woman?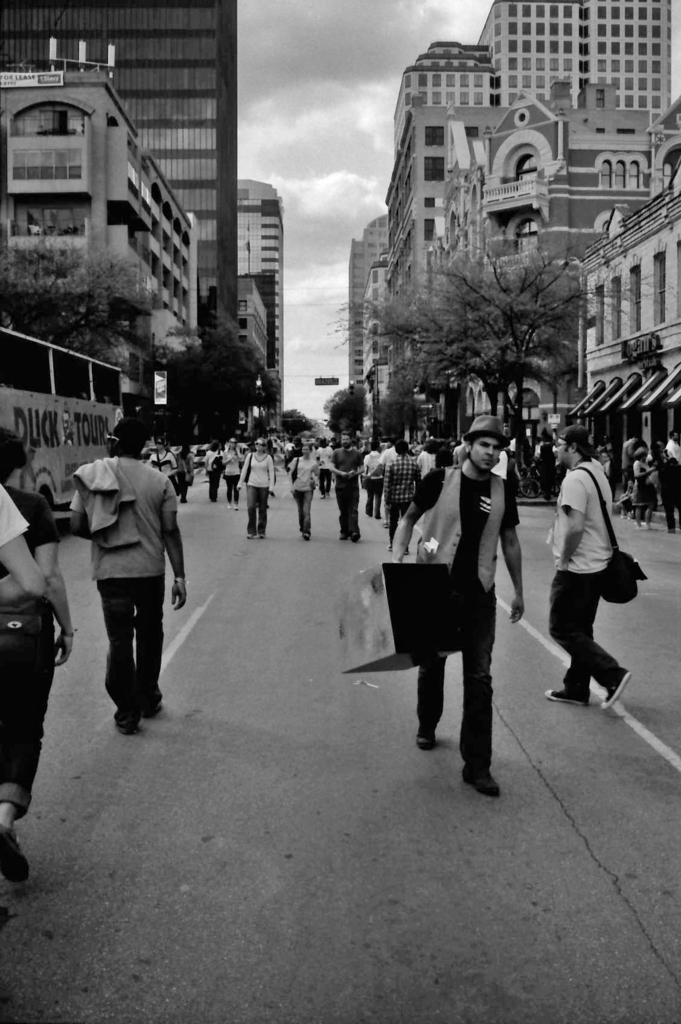
rect(231, 442, 277, 540)
